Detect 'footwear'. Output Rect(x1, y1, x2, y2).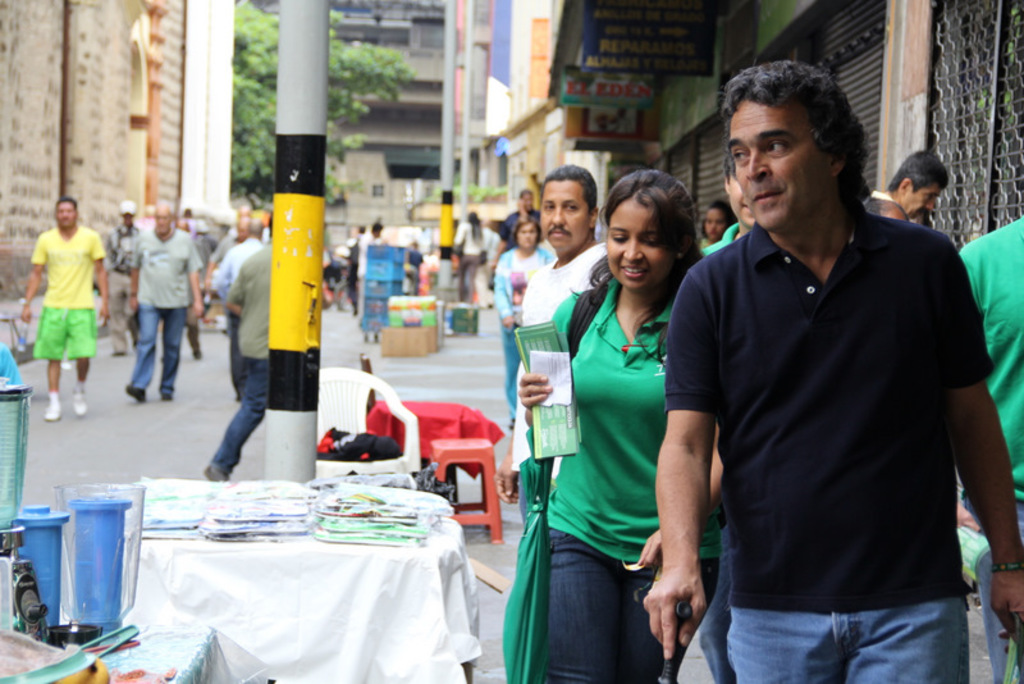
Rect(204, 468, 228, 482).
